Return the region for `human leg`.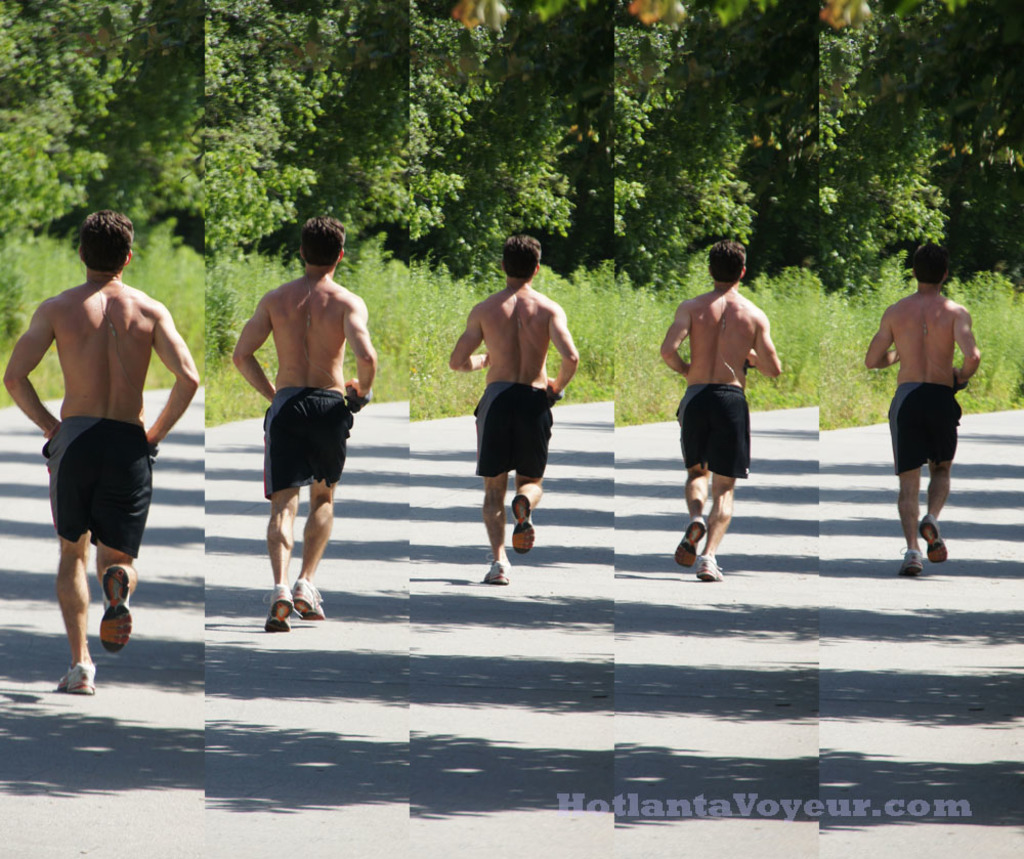
crop(255, 384, 308, 633).
